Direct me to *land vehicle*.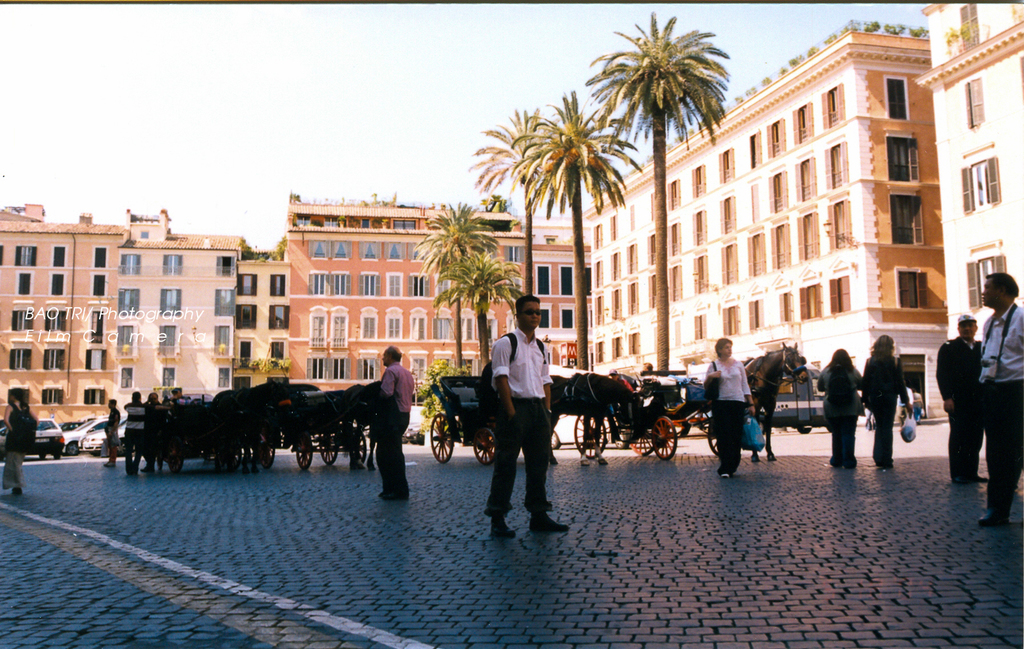
Direction: 63, 414, 109, 456.
